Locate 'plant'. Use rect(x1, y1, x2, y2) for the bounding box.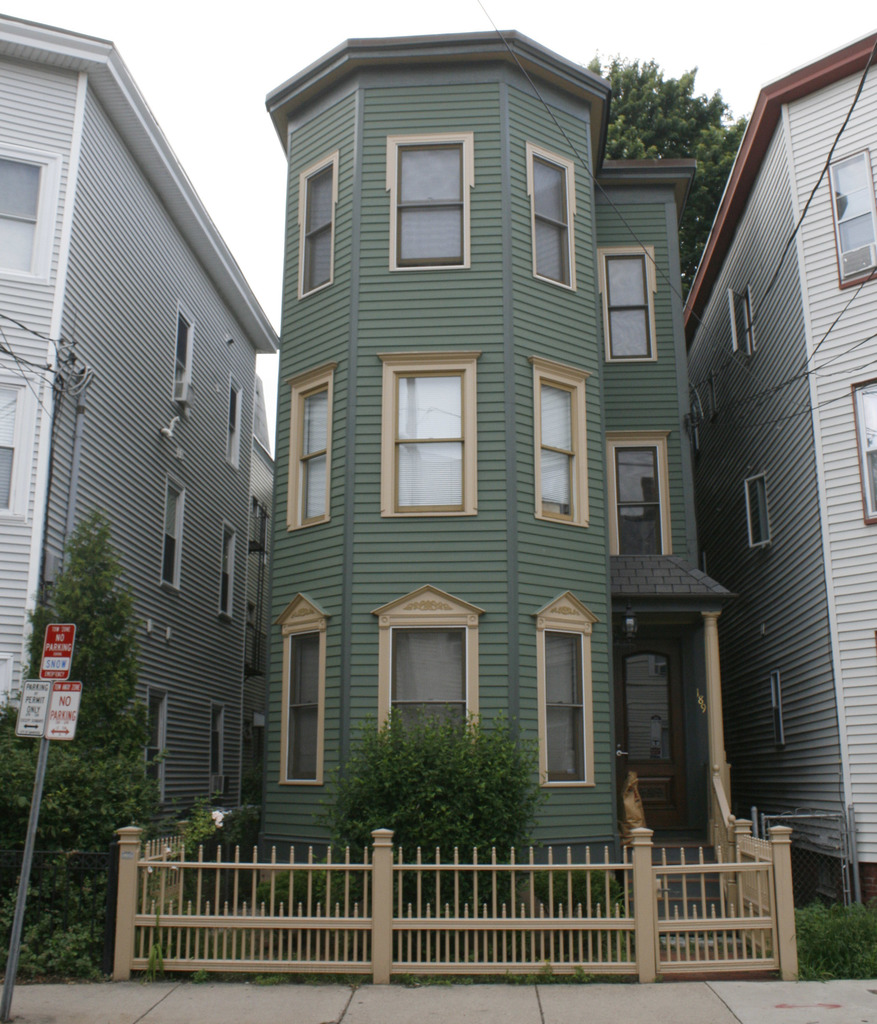
rect(341, 683, 552, 861).
